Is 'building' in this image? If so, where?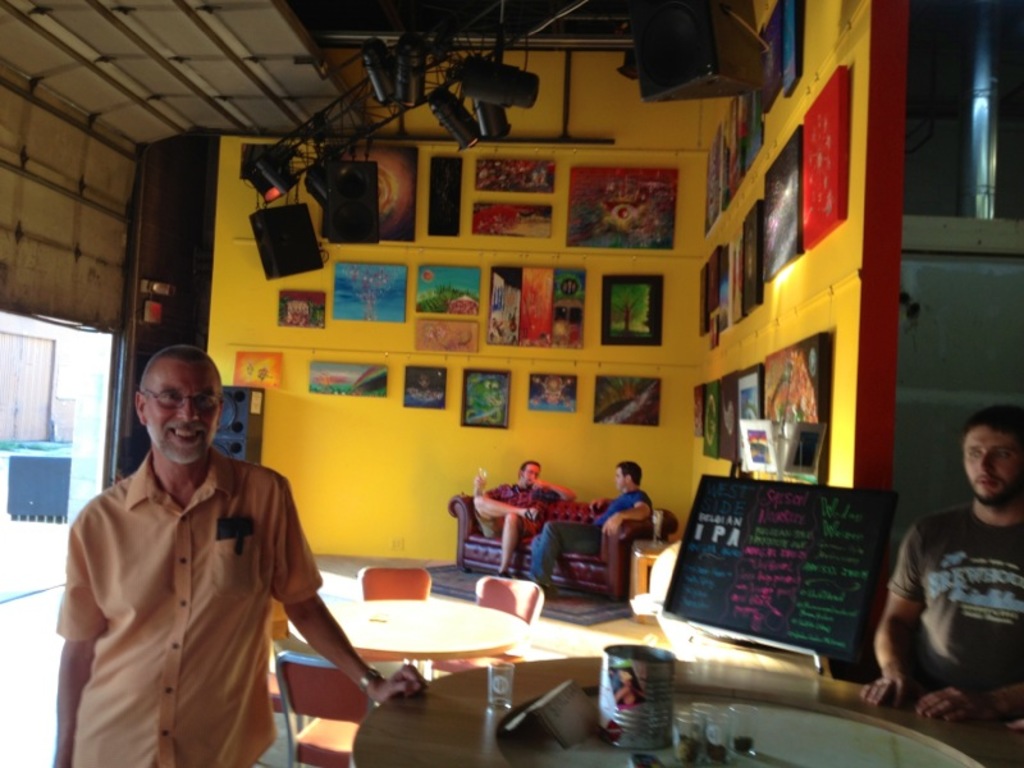
Yes, at (left=0, top=0, right=1023, bottom=767).
